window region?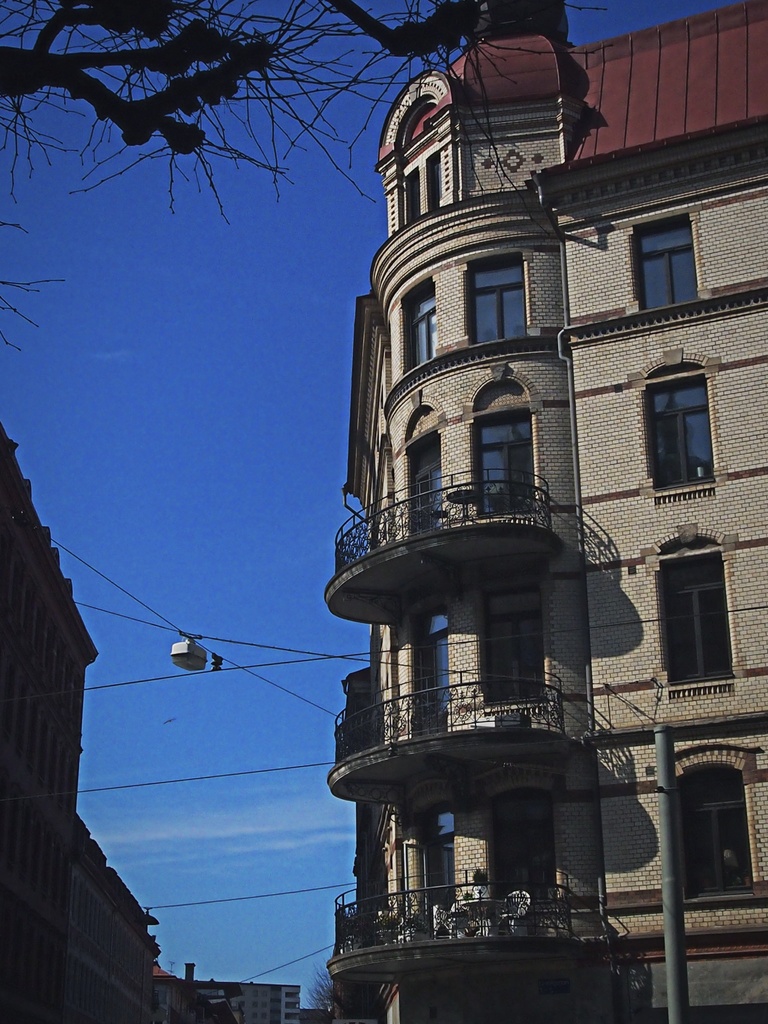
box=[682, 765, 749, 895]
